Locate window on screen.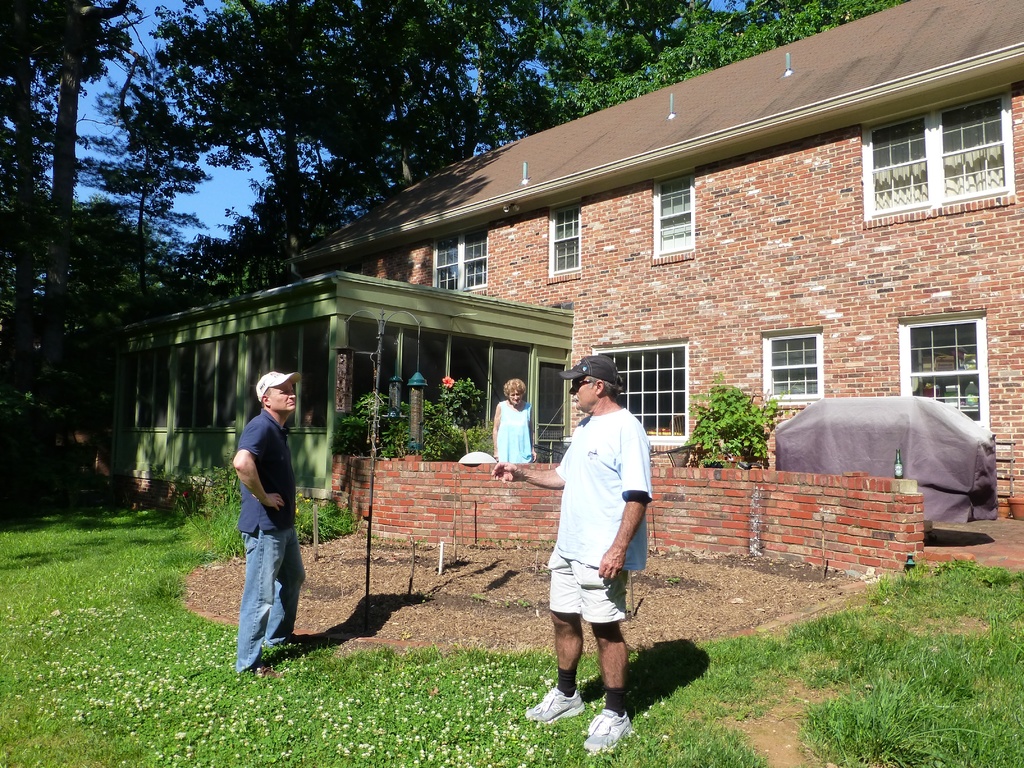
On screen at crop(439, 234, 485, 288).
